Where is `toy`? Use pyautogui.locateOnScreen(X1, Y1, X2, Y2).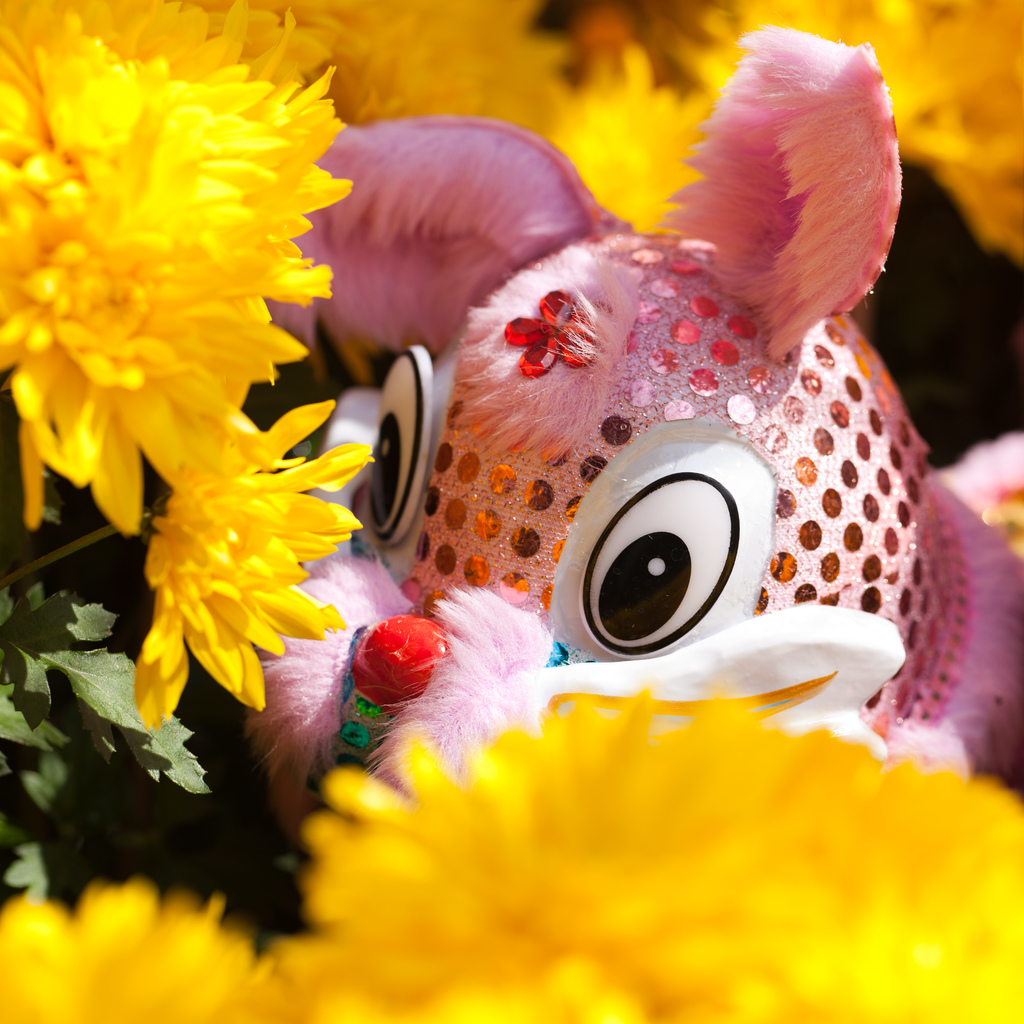
pyautogui.locateOnScreen(201, 134, 960, 913).
